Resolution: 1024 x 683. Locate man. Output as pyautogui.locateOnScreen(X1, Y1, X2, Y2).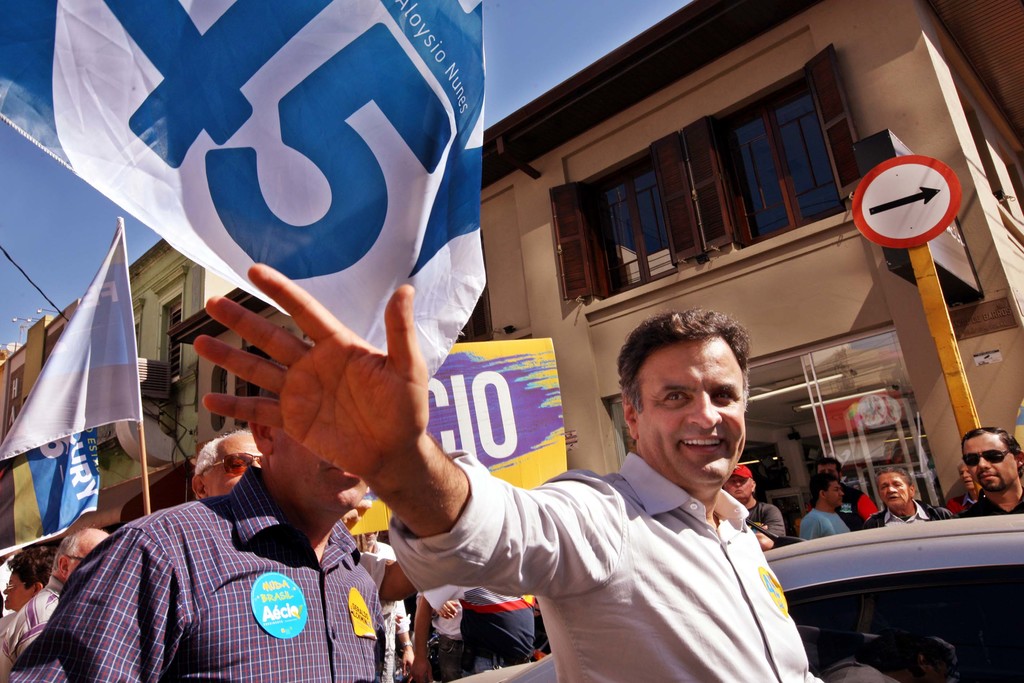
pyautogui.locateOnScreen(944, 460, 984, 520).
